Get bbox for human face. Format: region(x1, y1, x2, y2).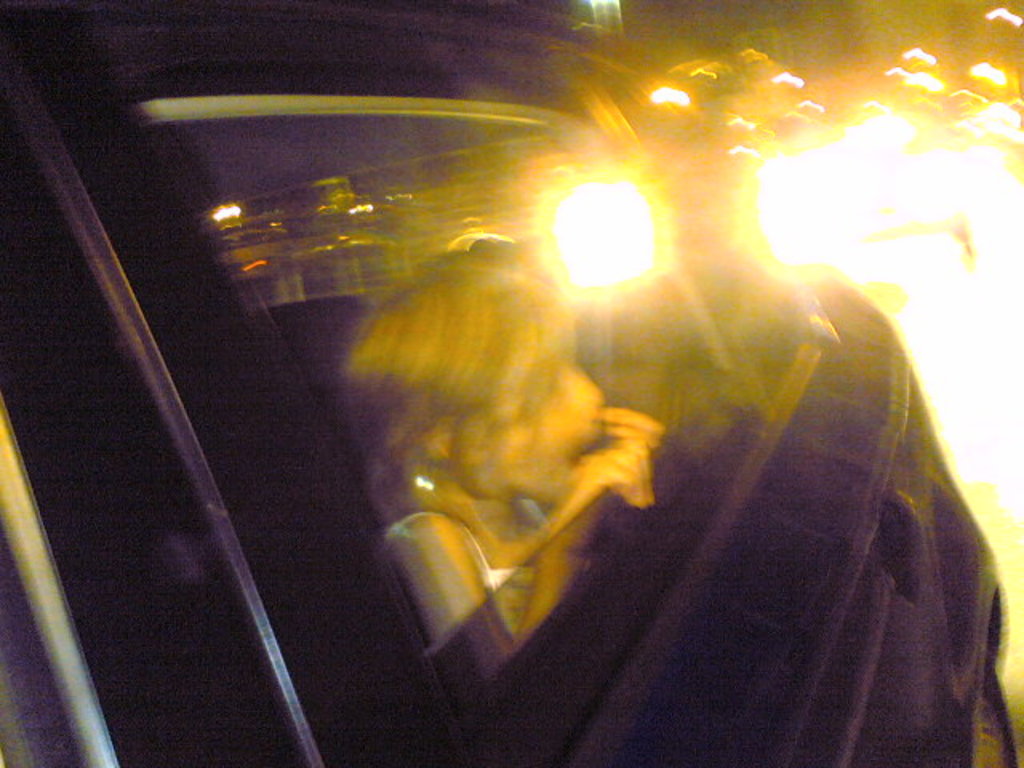
region(482, 354, 603, 506).
